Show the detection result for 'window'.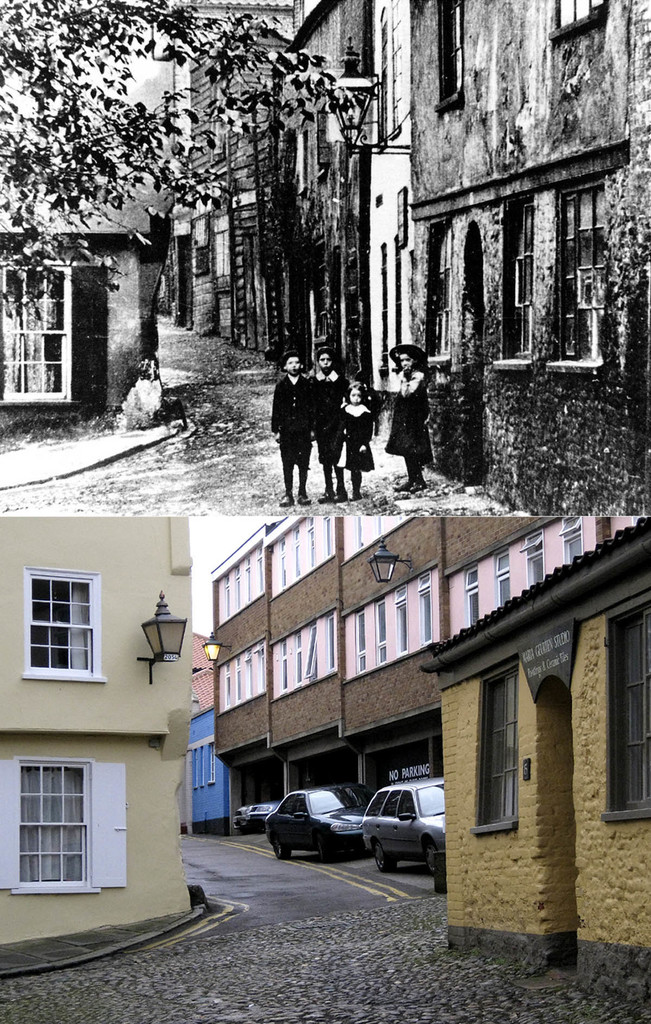
294/634/302/684.
